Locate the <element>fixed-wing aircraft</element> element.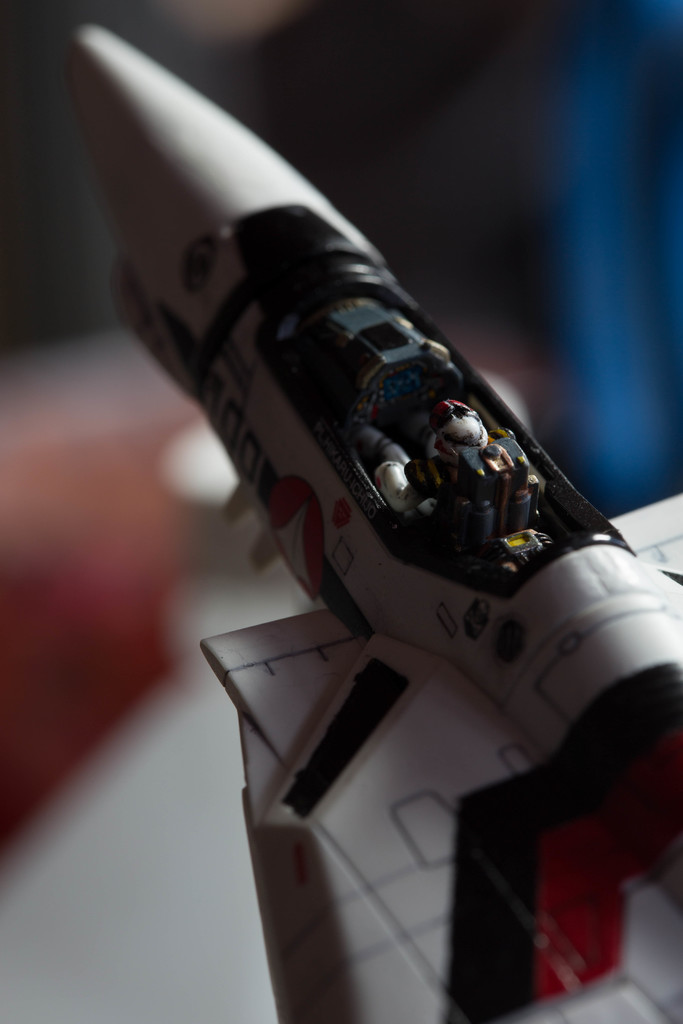
Element bbox: (56,26,682,1023).
